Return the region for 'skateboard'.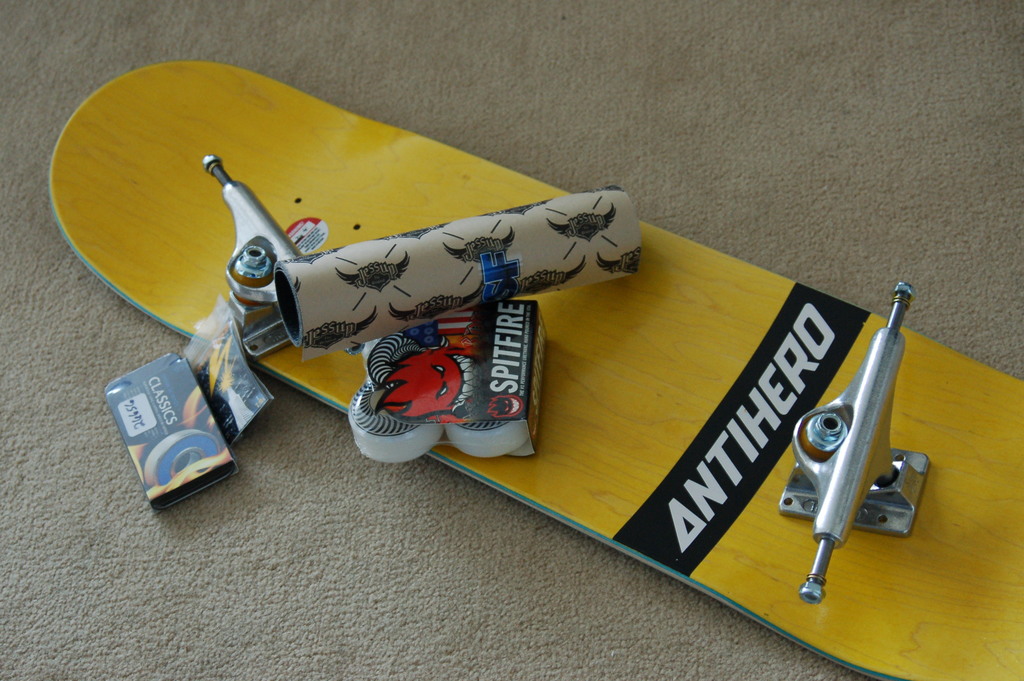
49 62 1023 680.
